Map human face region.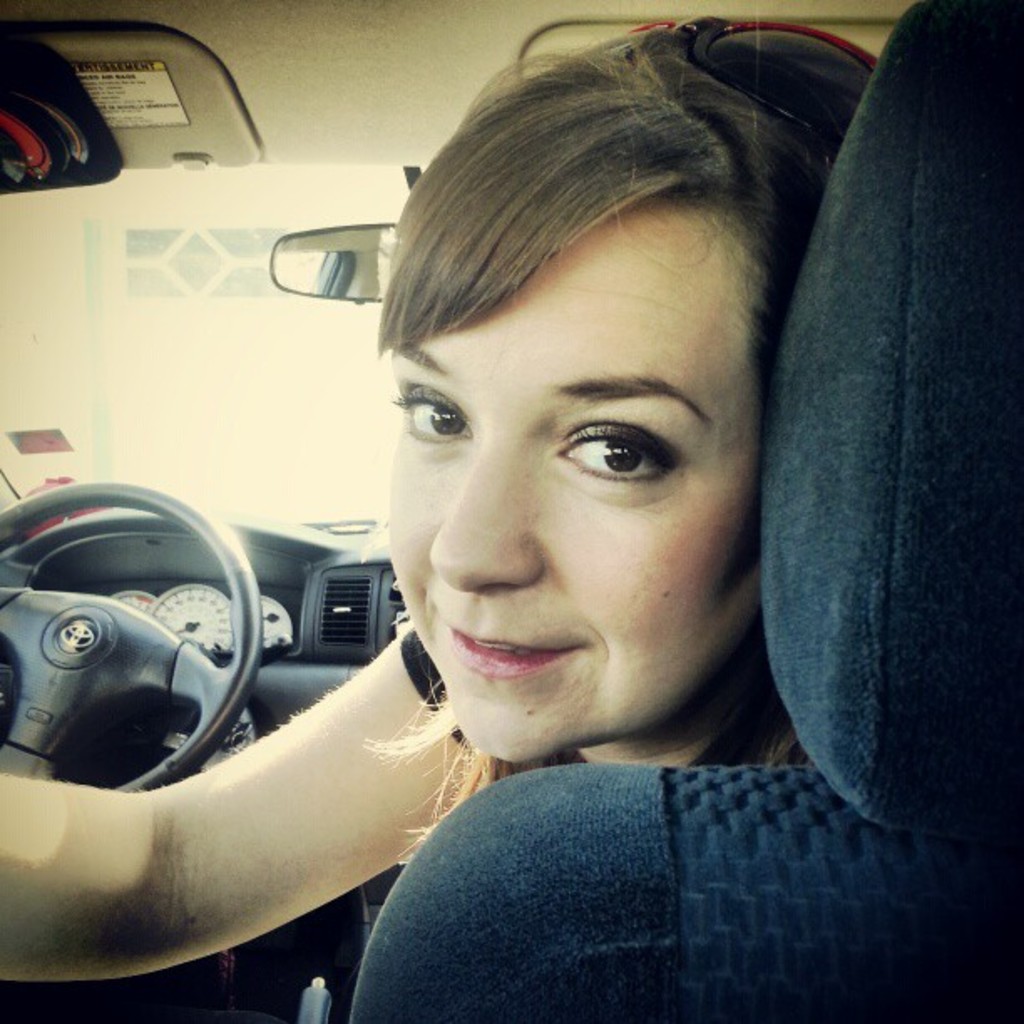
Mapped to pyautogui.locateOnScreen(371, 194, 756, 768).
